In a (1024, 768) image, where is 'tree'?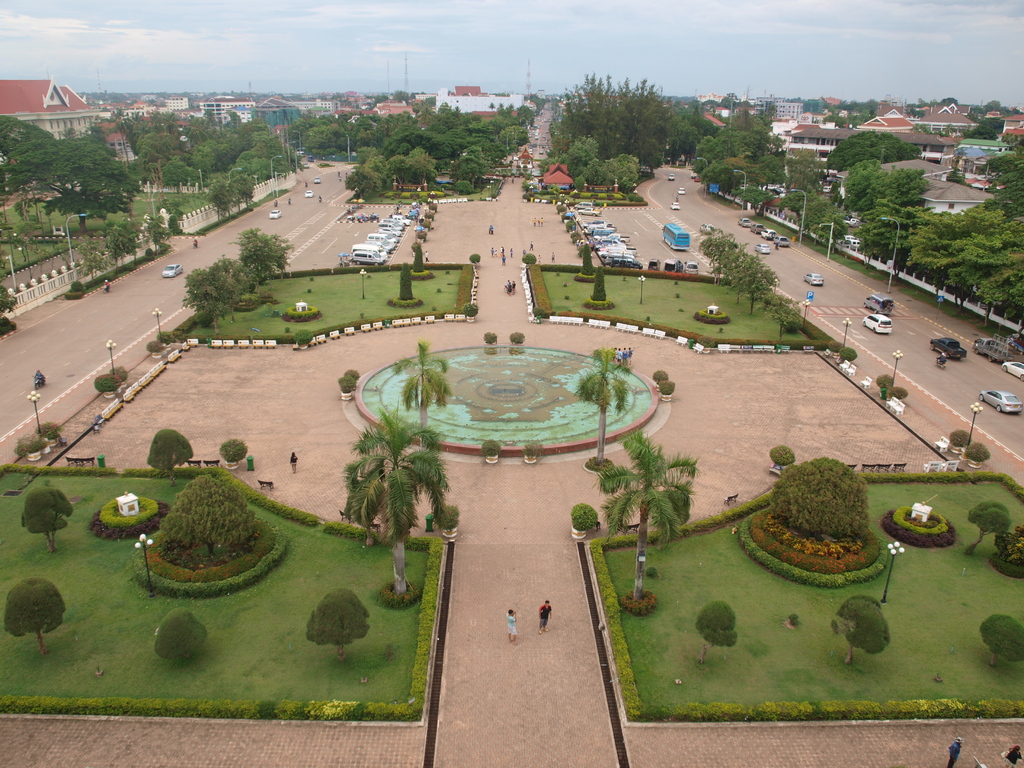
{"left": 147, "top": 427, "right": 192, "bottom": 486}.
